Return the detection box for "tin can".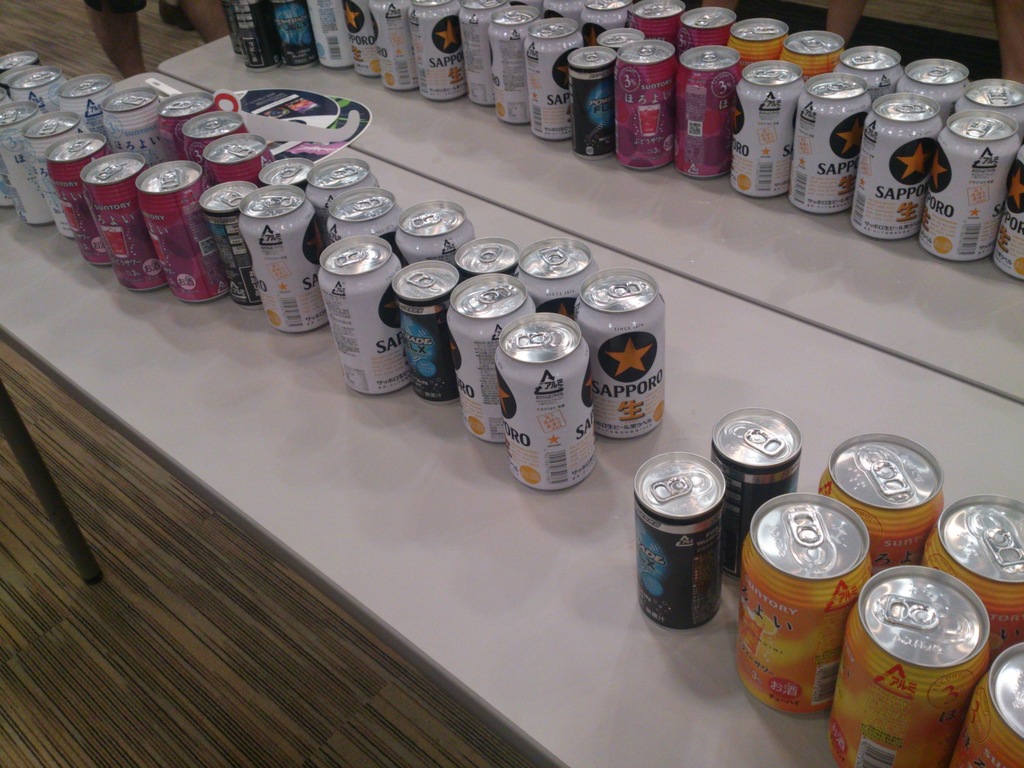
Rect(732, 10, 797, 63).
